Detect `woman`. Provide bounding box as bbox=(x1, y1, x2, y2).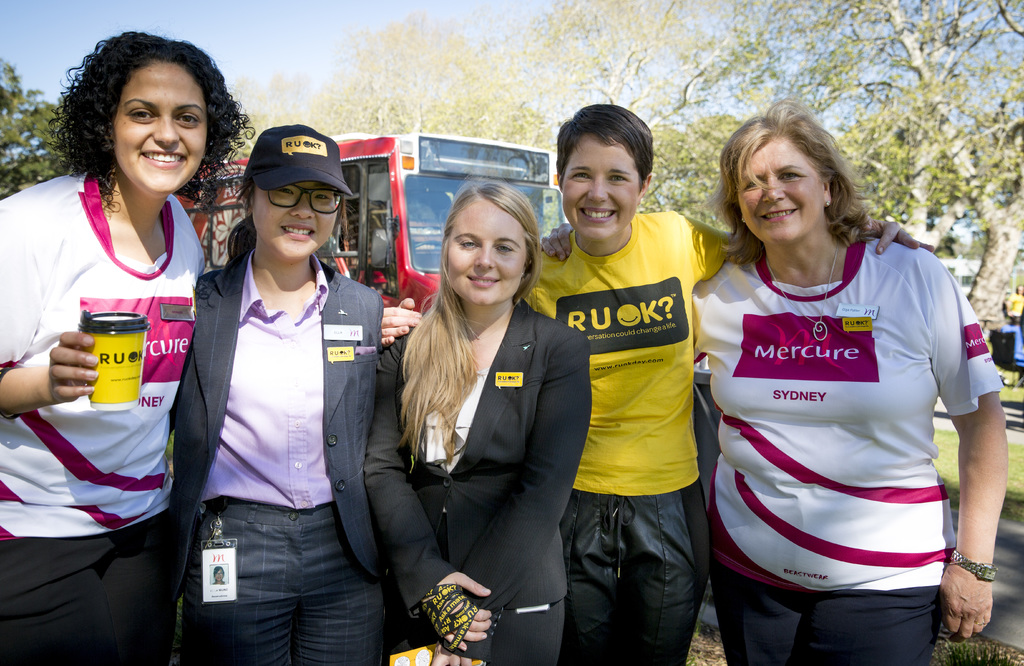
bbox=(0, 23, 255, 665).
